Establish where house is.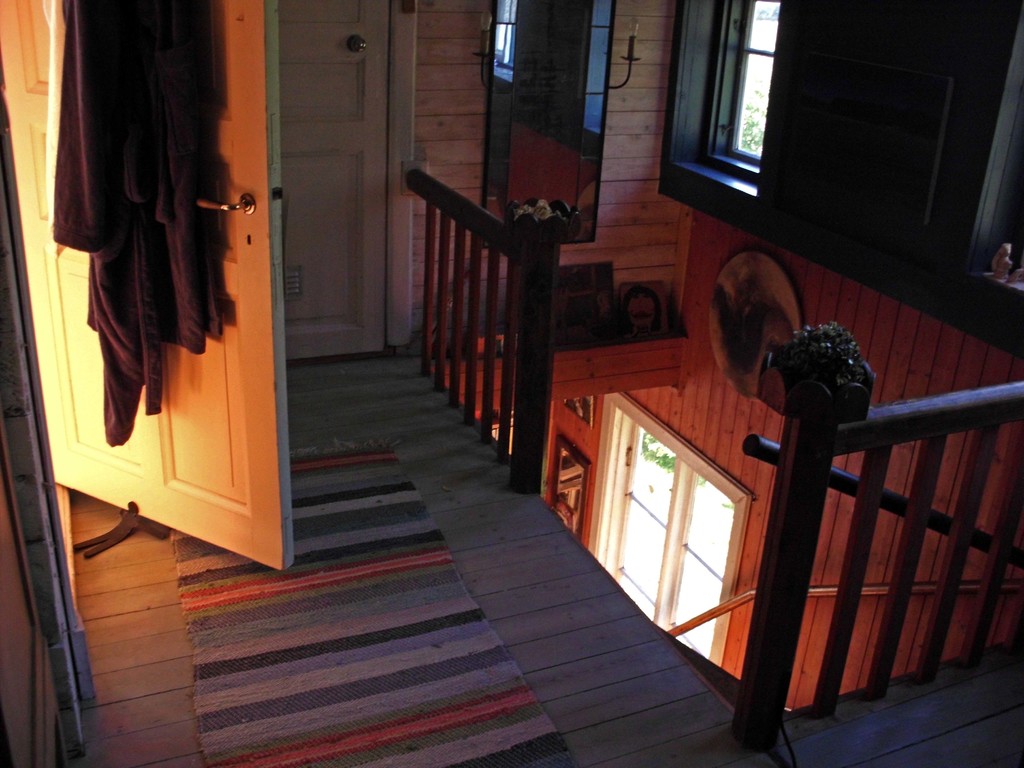
Established at [14, 0, 977, 738].
